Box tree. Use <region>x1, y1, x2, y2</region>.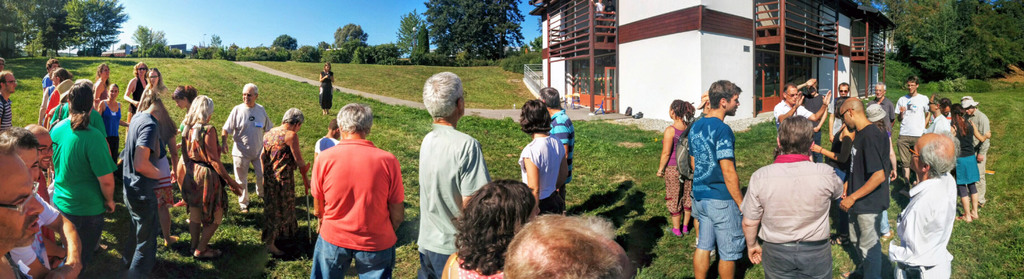
<region>131, 26, 173, 58</region>.
